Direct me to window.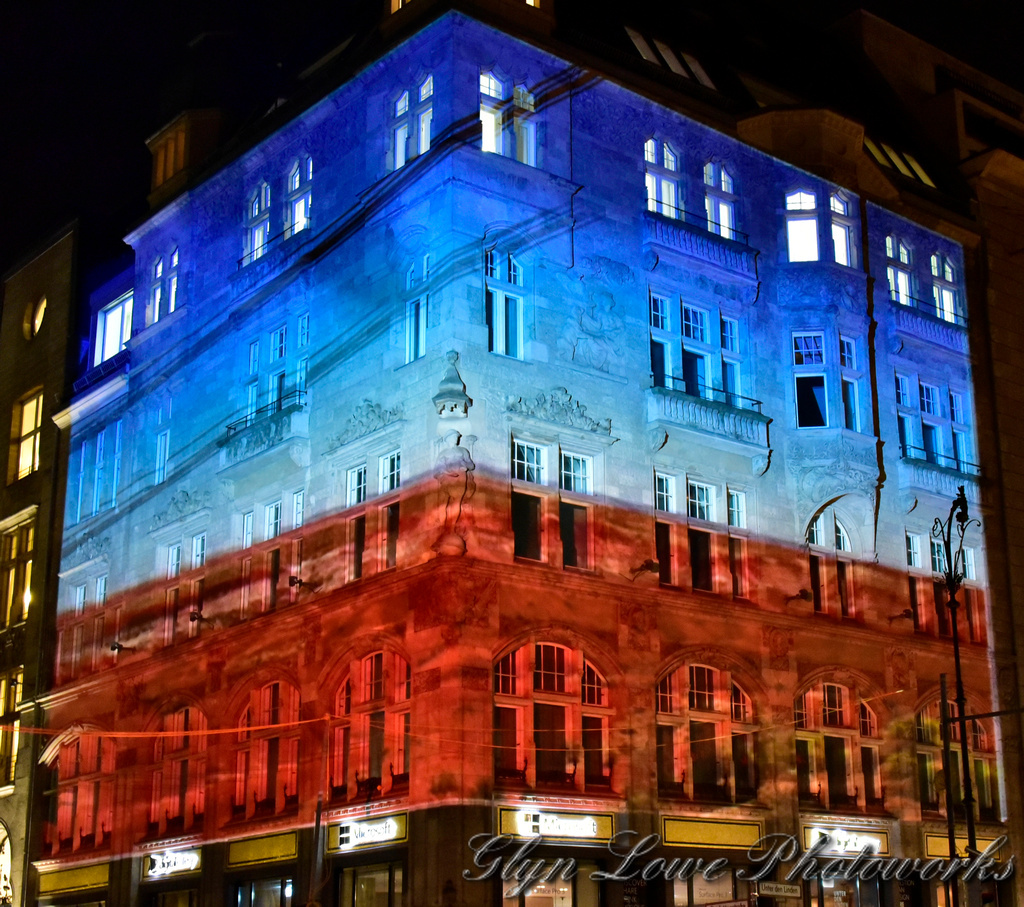
Direction: 469, 615, 609, 787.
